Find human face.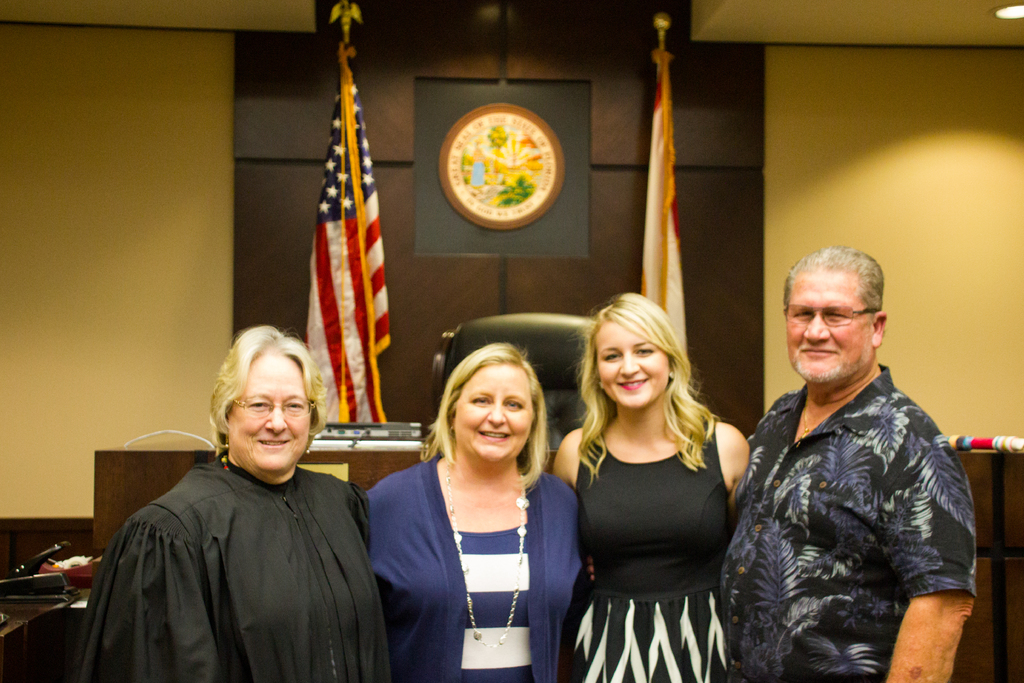
x1=228, y1=361, x2=310, y2=468.
